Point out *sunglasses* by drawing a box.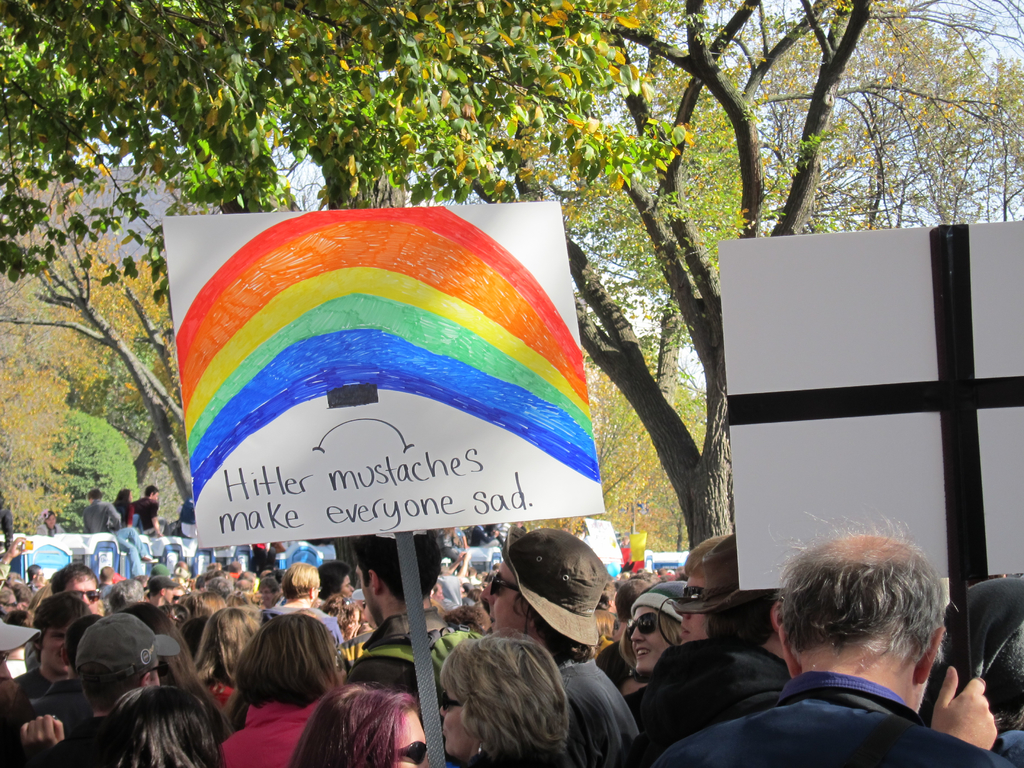
(614, 605, 658, 645).
